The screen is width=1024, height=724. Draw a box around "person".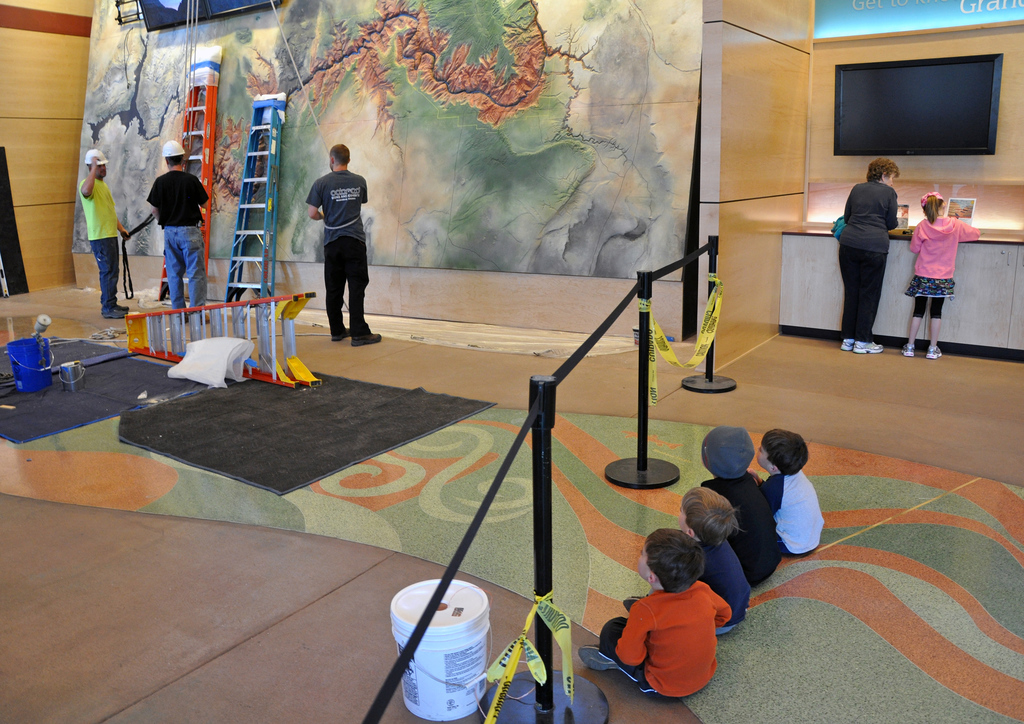
rect(678, 489, 749, 629).
